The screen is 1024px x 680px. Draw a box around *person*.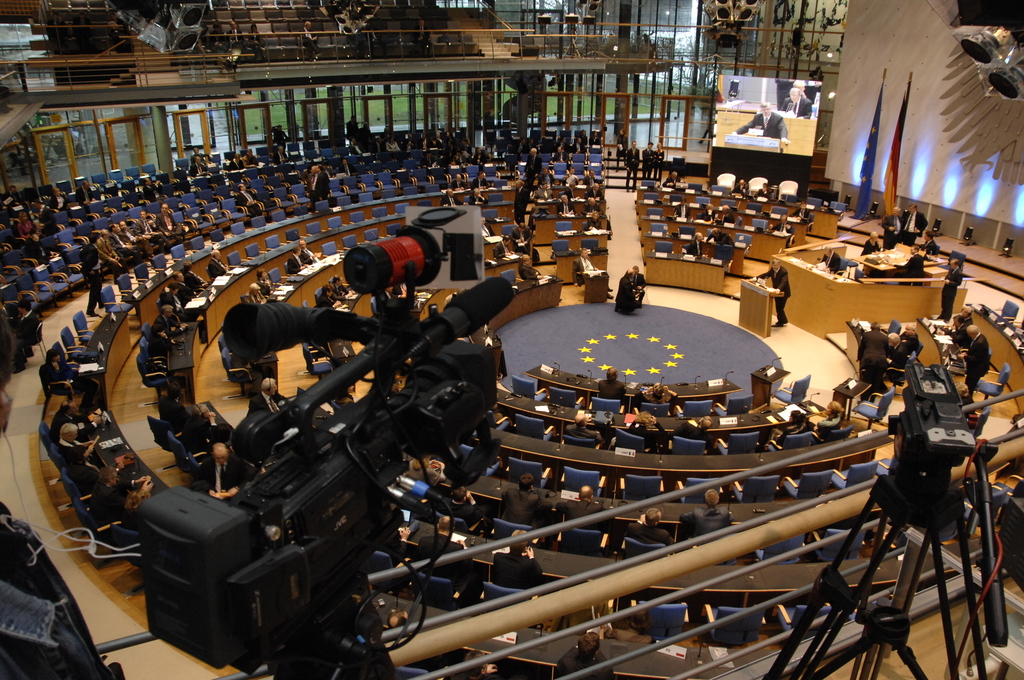
l=790, t=200, r=809, b=223.
